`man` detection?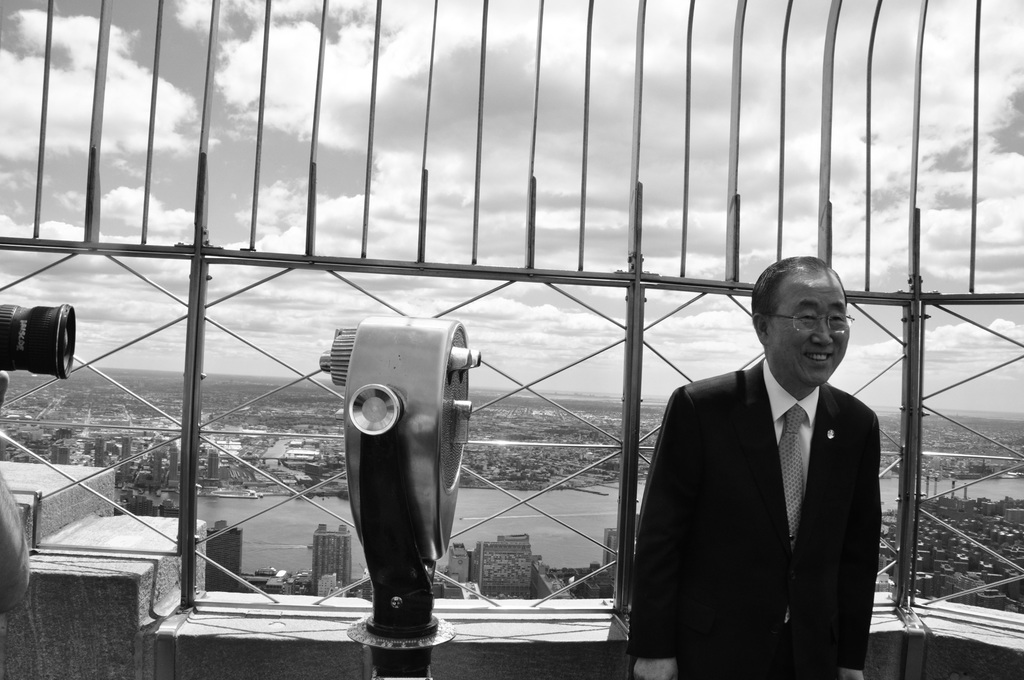
bbox=[639, 255, 908, 679]
